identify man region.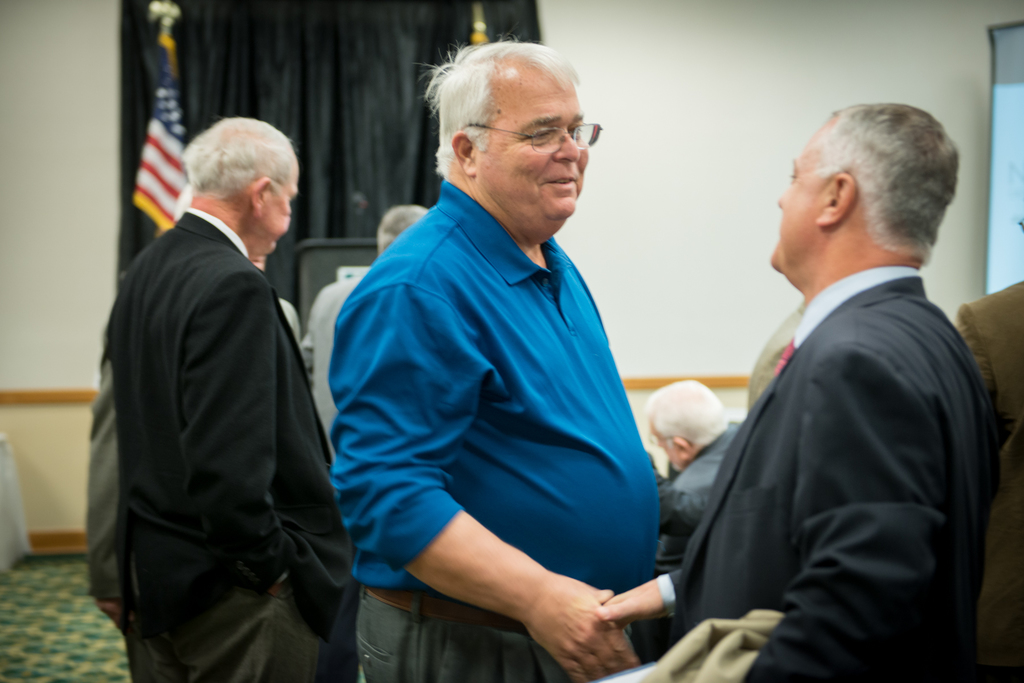
Region: 87/181/355/682.
